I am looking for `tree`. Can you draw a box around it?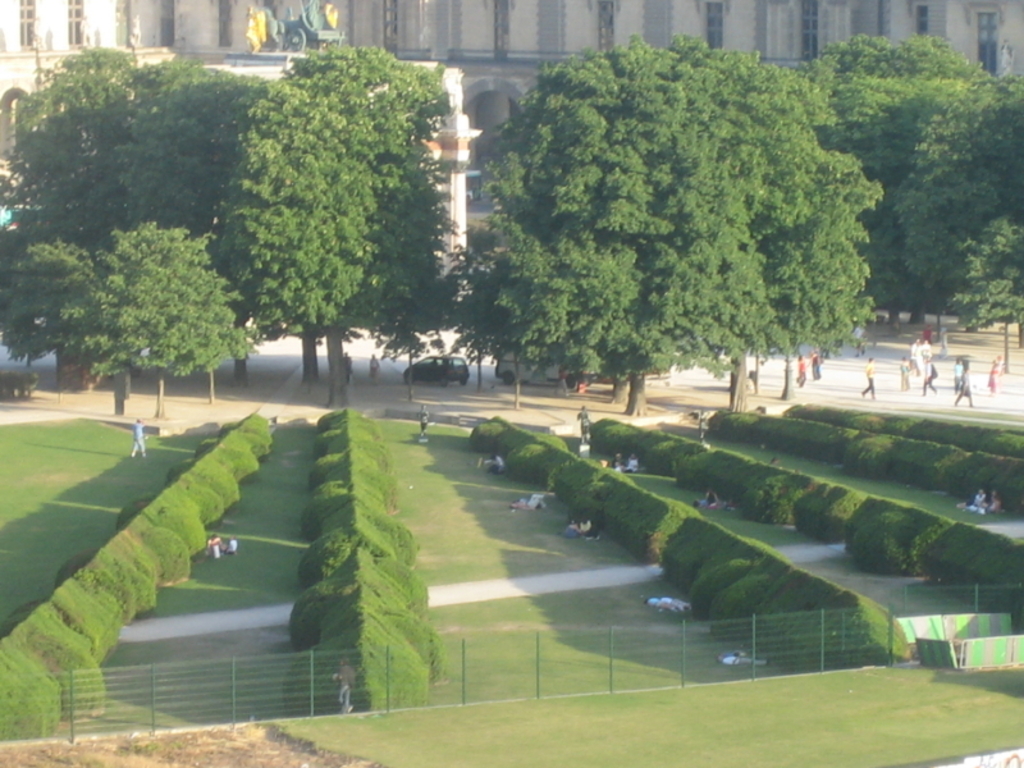
Sure, the bounding box is [792,41,1023,326].
